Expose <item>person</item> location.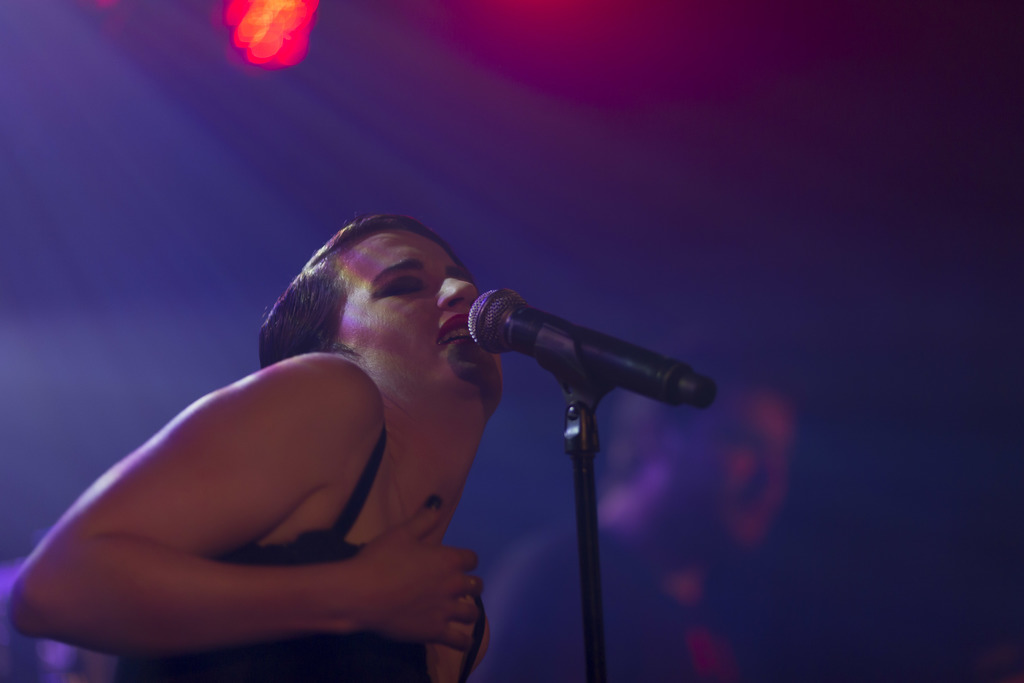
Exposed at x1=9 y1=215 x2=485 y2=682.
